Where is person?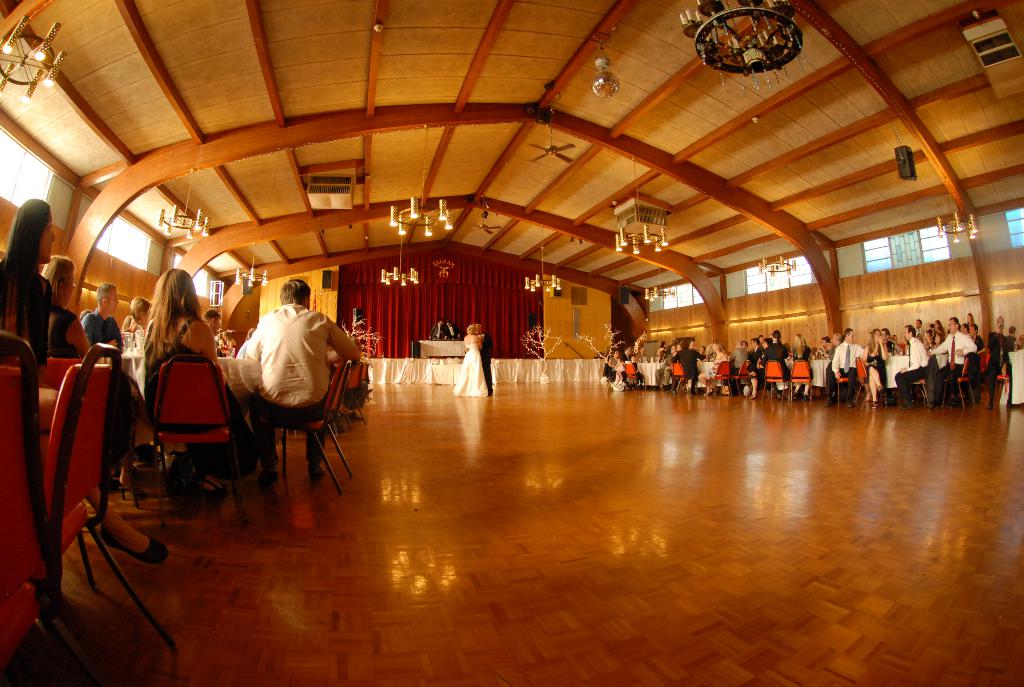
left=143, top=266, right=258, bottom=496.
